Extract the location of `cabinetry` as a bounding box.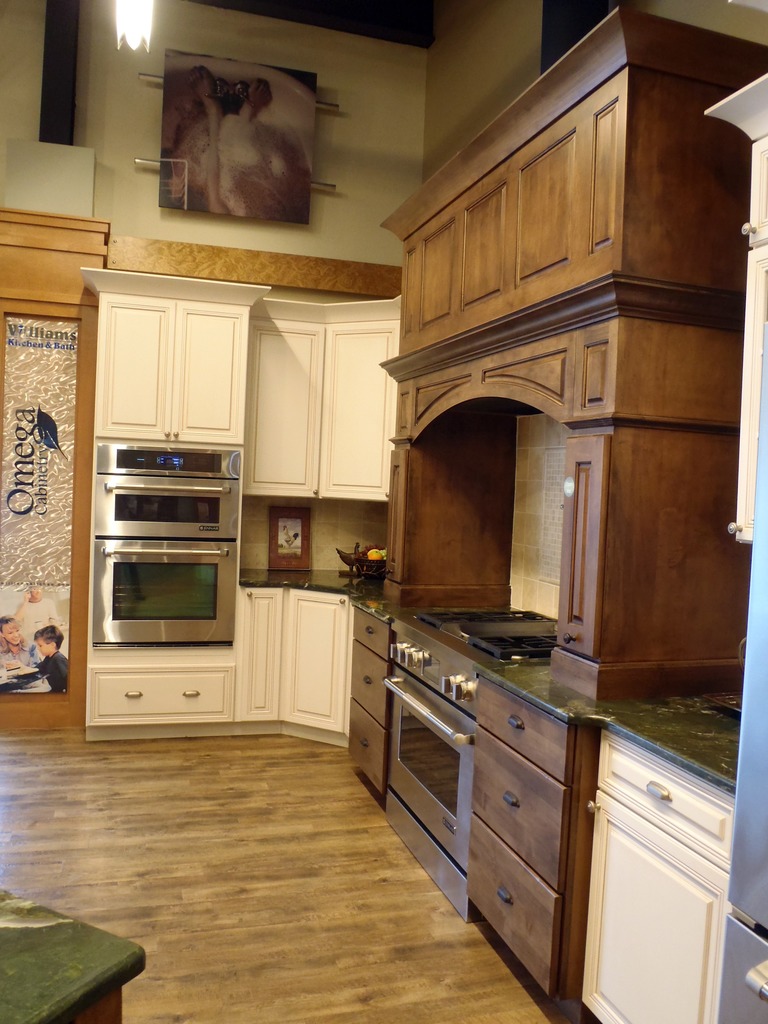
<bbox>339, 698, 388, 797</bbox>.
